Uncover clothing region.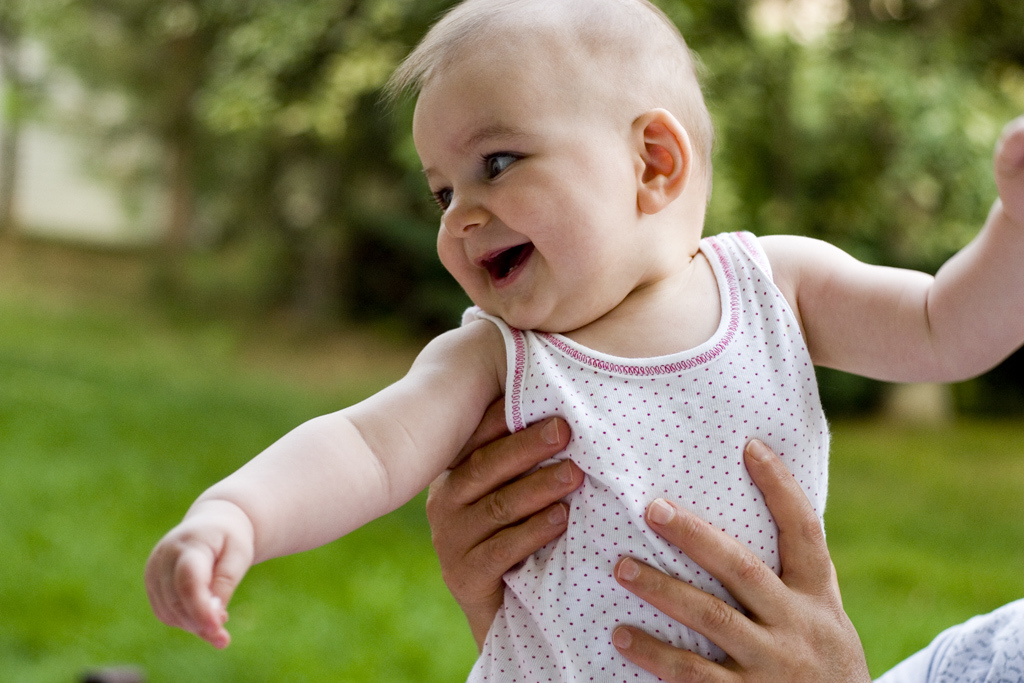
Uncovered: bbox(468, 227, 829, 682).
